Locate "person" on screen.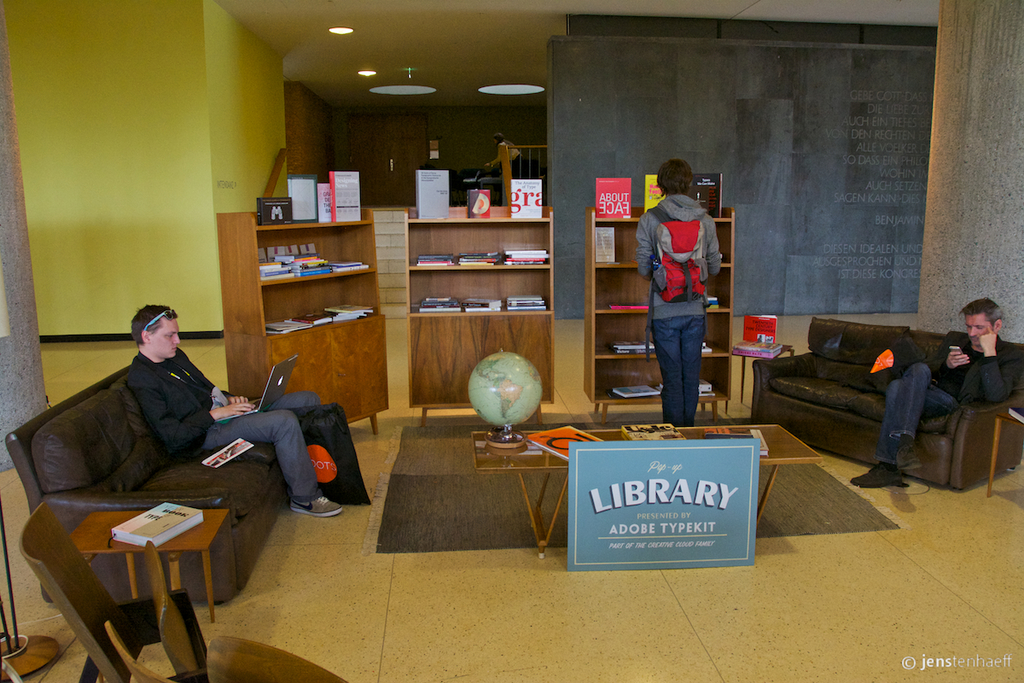
On screen at left=632, top=157, right=719, bottom=425.
